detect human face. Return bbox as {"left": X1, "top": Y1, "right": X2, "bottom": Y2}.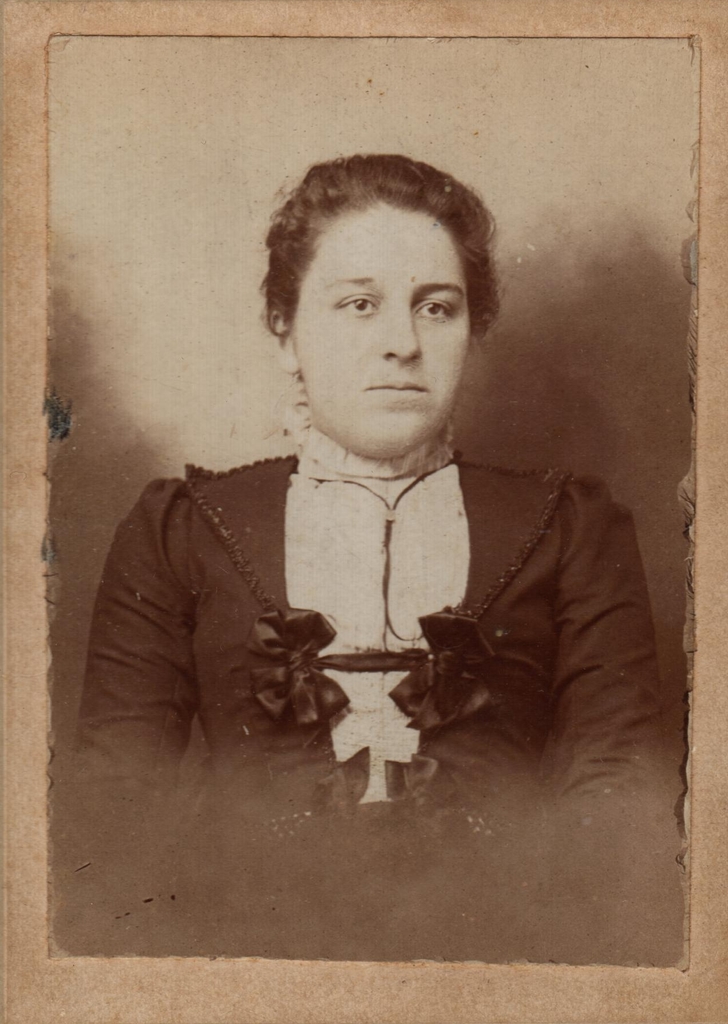
{"left": 286, "top": 193, "right": 478, "bottom": 456}.
